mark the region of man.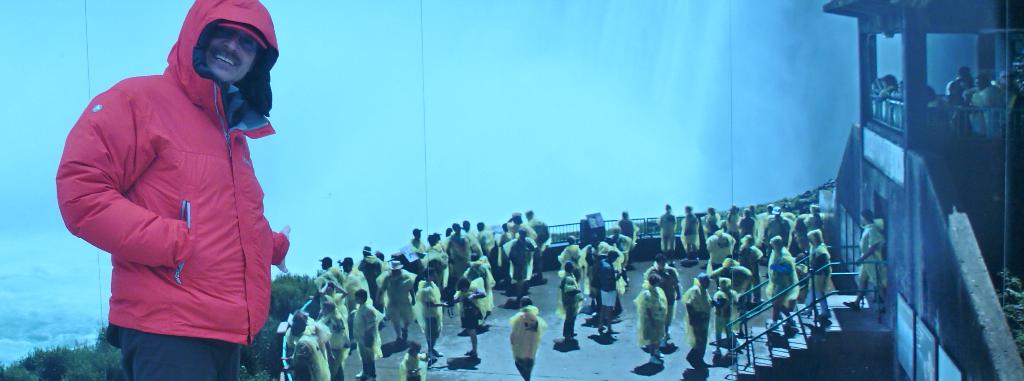
Region: <region>763, 238, 803, 332</region>.
